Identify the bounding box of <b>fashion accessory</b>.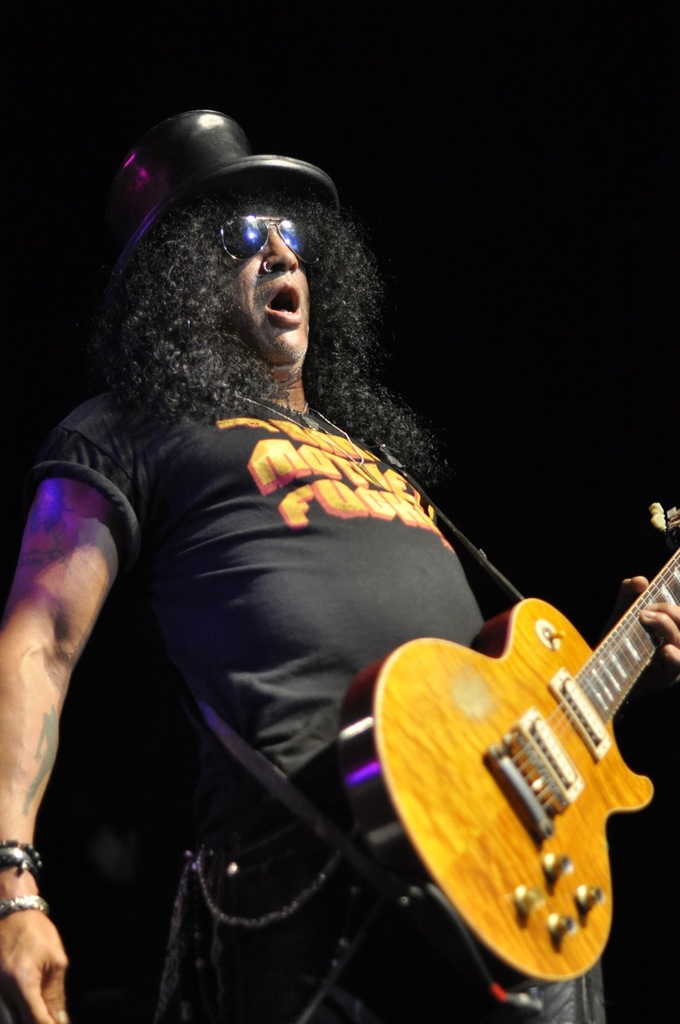
box(0, 830, 38, 873).
